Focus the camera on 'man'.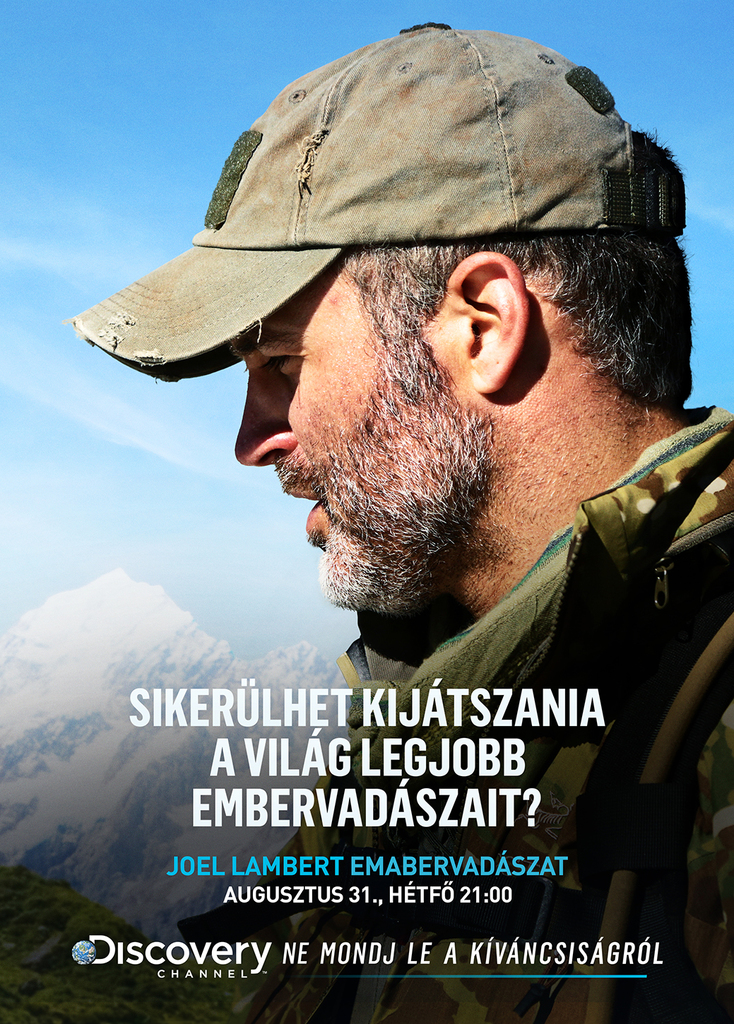
Focus region: pyautogui.locateOnScreen(54, 82, 733, 922).
